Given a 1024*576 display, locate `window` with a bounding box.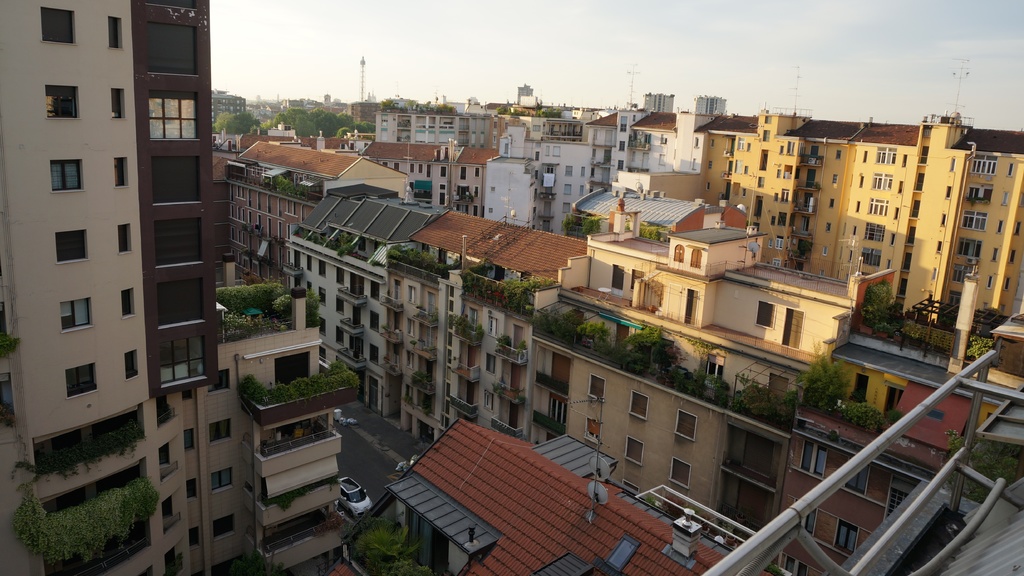
Located: box(673, 407, 698, 441).
